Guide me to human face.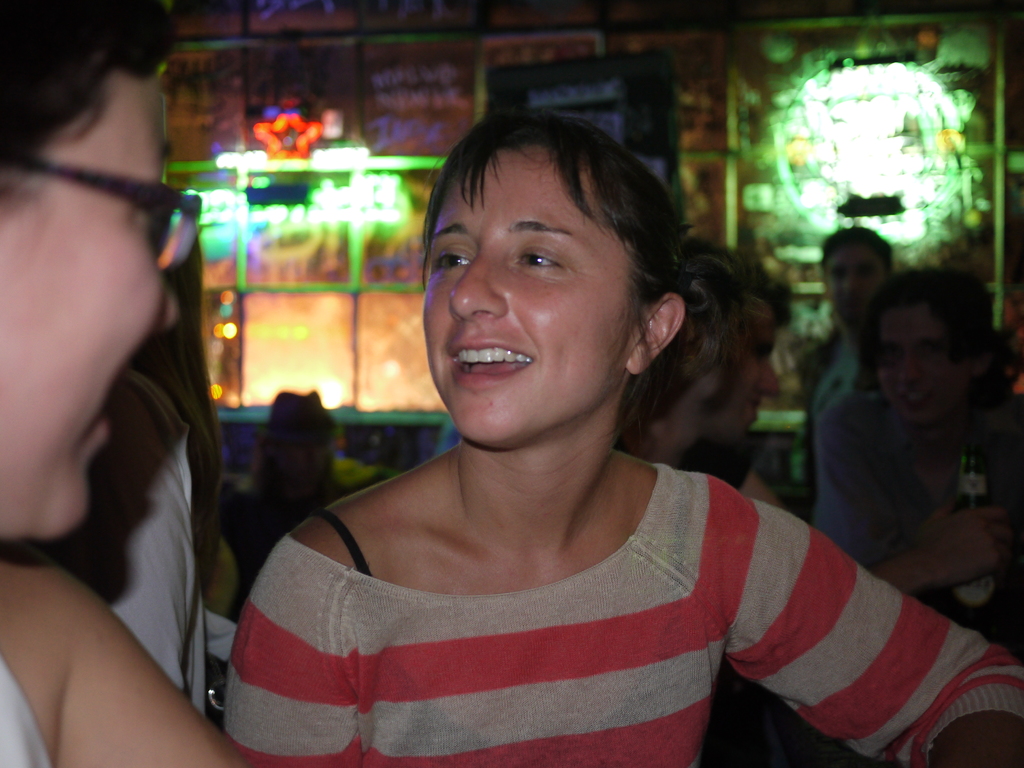
Guidance: pyautogui.locateOnScreen(0, 70, 178, 539).
